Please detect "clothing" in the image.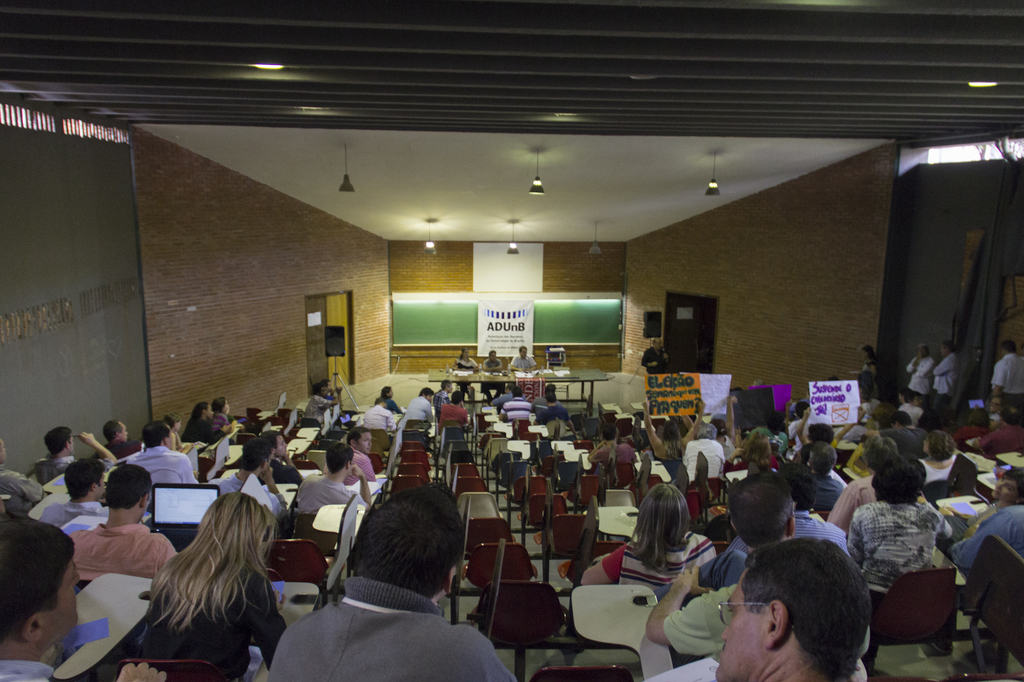
crop(991, 351, 1023, 404).
